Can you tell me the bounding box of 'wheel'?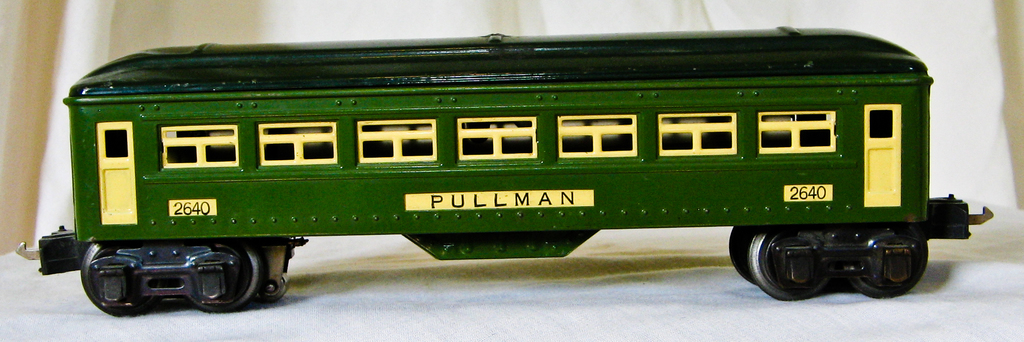
detection(751, 227, 836, 295).
